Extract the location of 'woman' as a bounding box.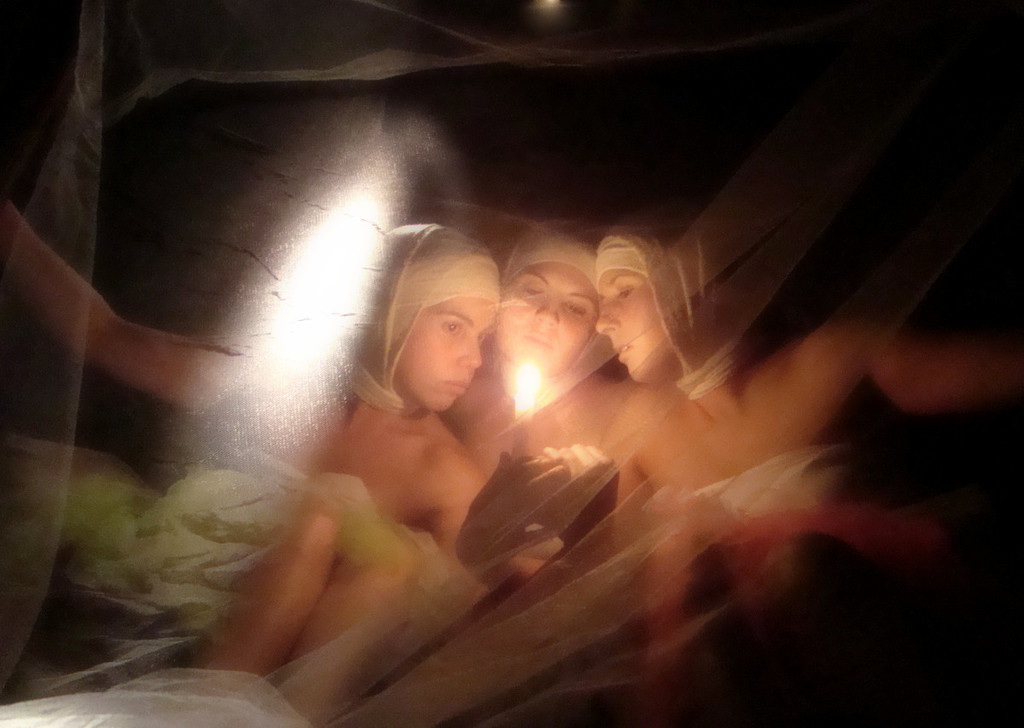
select_region(460, 200, 1023, 727).
